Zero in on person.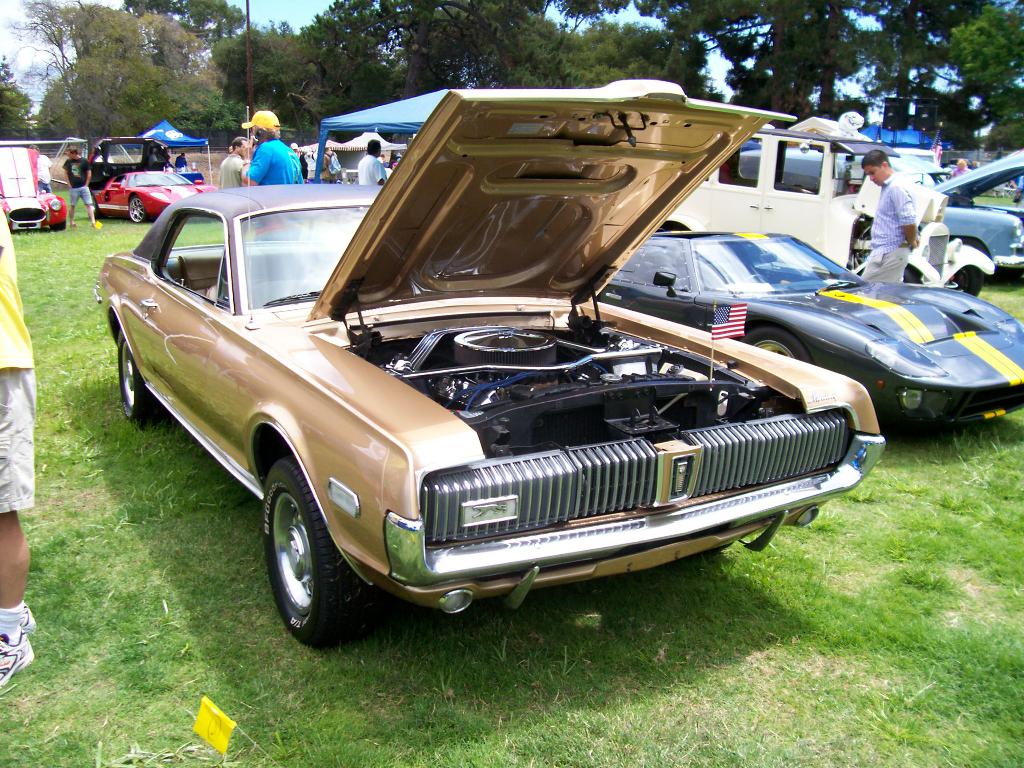
Zeroed in: left=0, top=199, right=39, bottom=691.
